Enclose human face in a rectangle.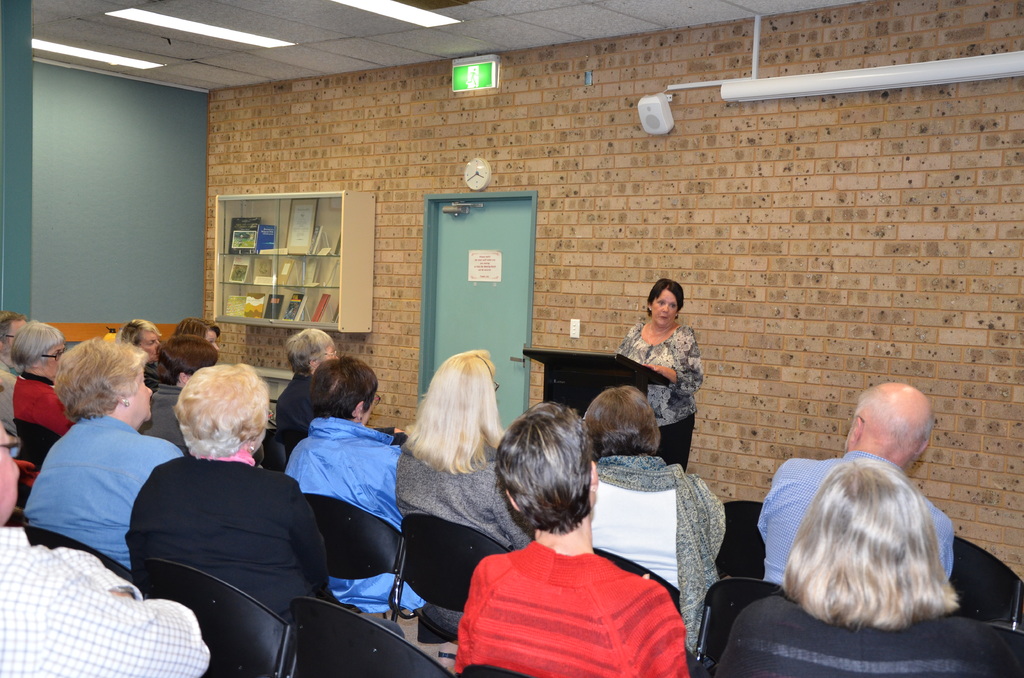
l=141, t=328, r=161, b=364.
